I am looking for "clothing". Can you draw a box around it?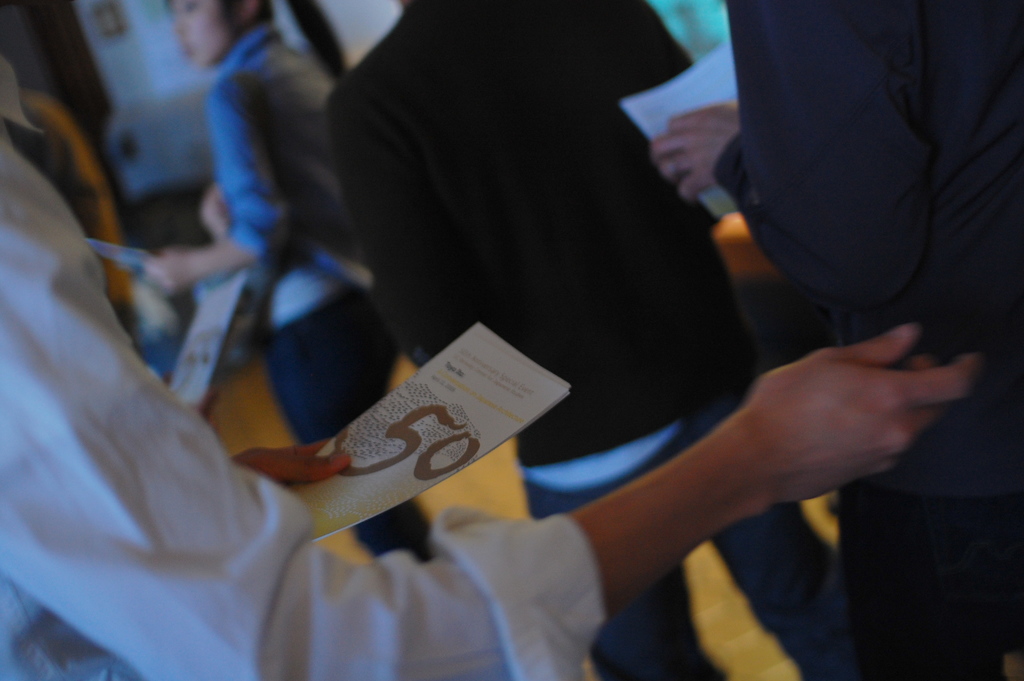
Sure, the bounding box is (204, 35, 424, 571).
